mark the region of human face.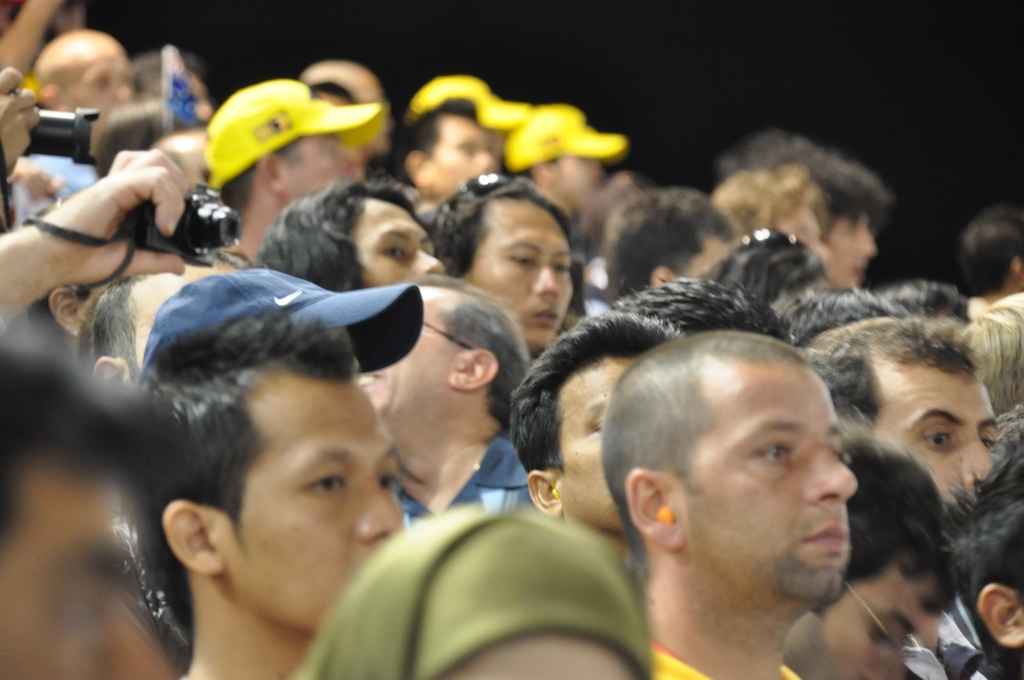
Region: box(358, 286, 447, 432).
